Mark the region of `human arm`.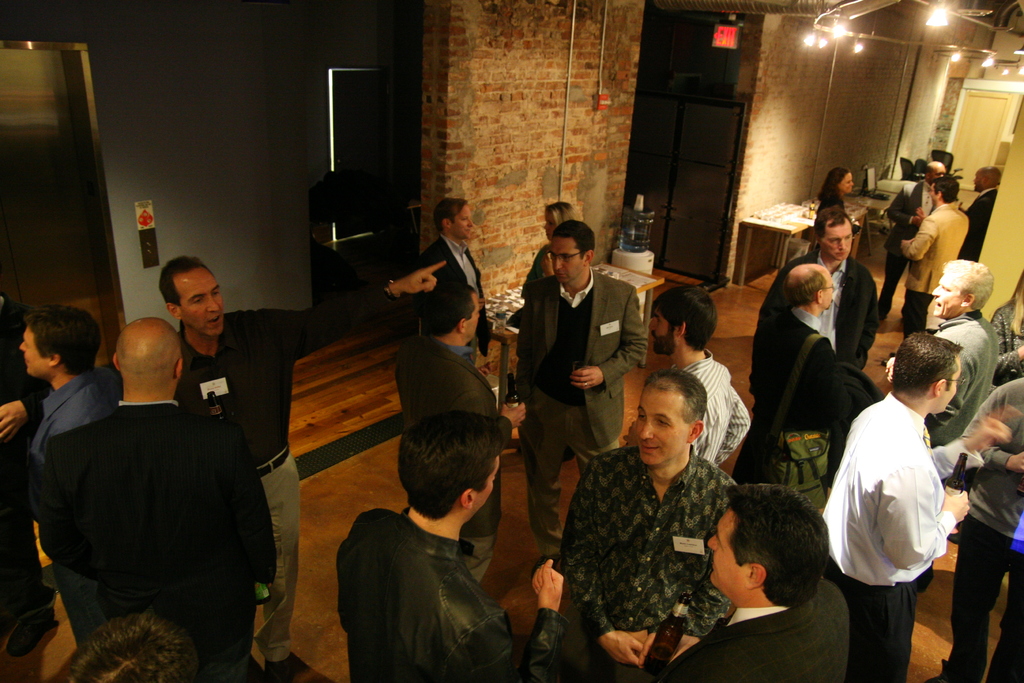
Region: [874, 467, 975, 572].
